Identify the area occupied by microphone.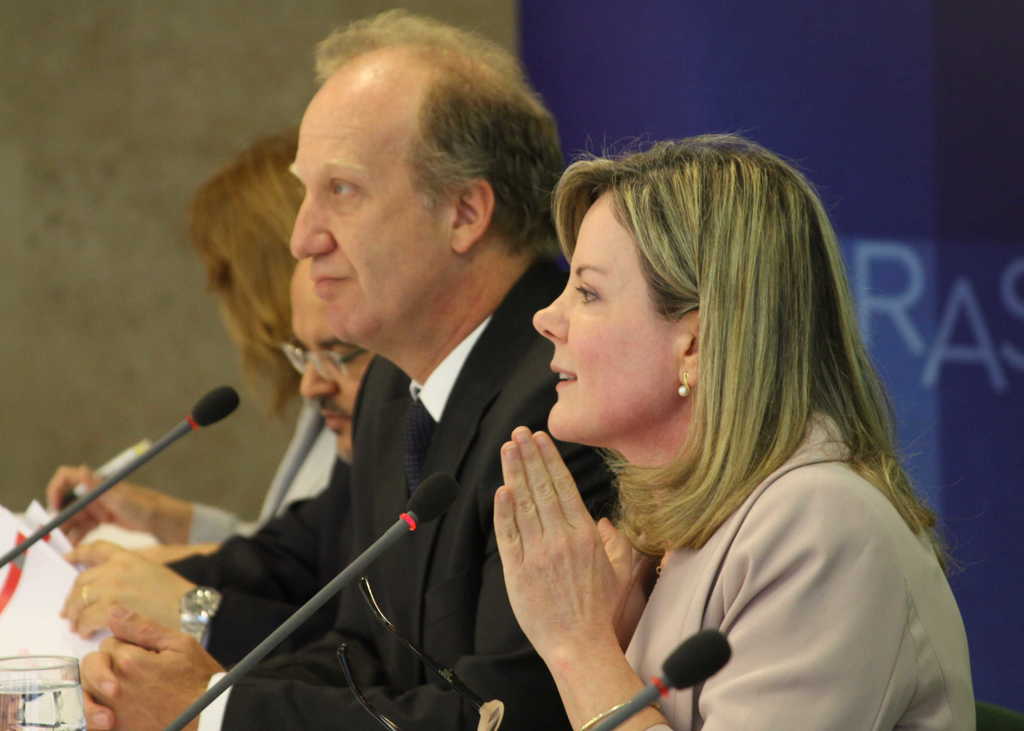
Area: rect(20, 405, 223, 575).
